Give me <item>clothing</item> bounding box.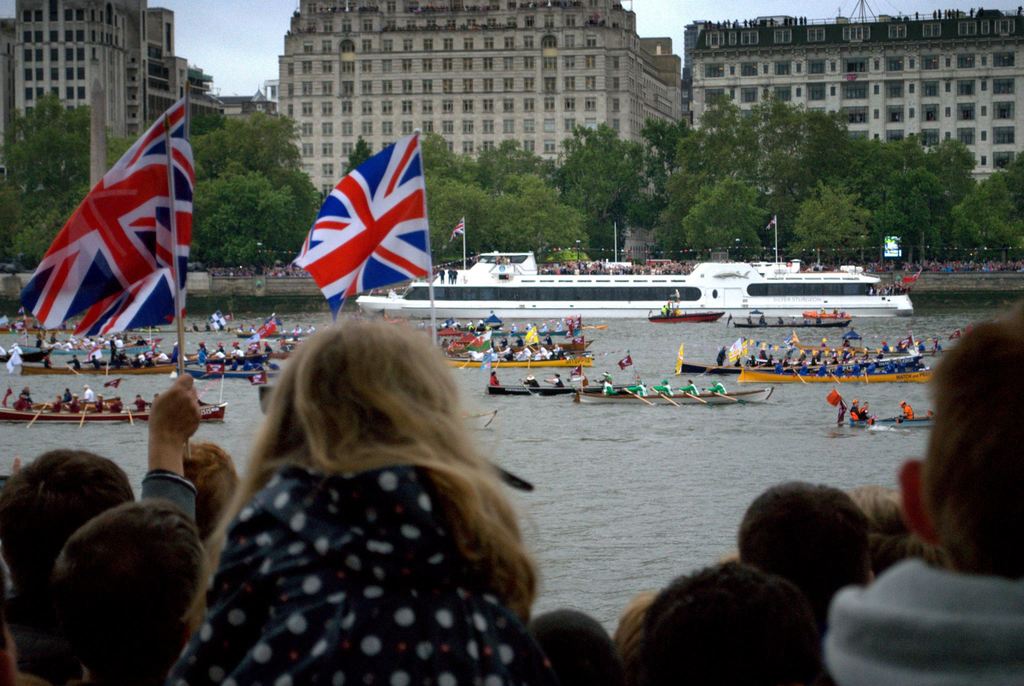
[116,339,121,346].
